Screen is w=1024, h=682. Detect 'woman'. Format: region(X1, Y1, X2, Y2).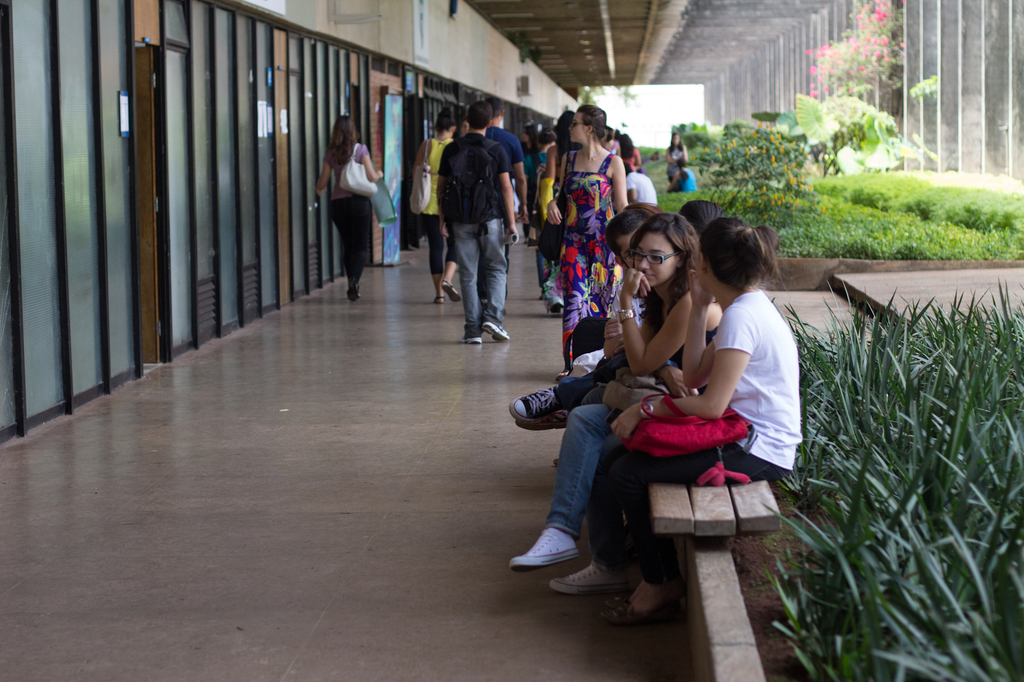
region(544, 104, 632, 379).
